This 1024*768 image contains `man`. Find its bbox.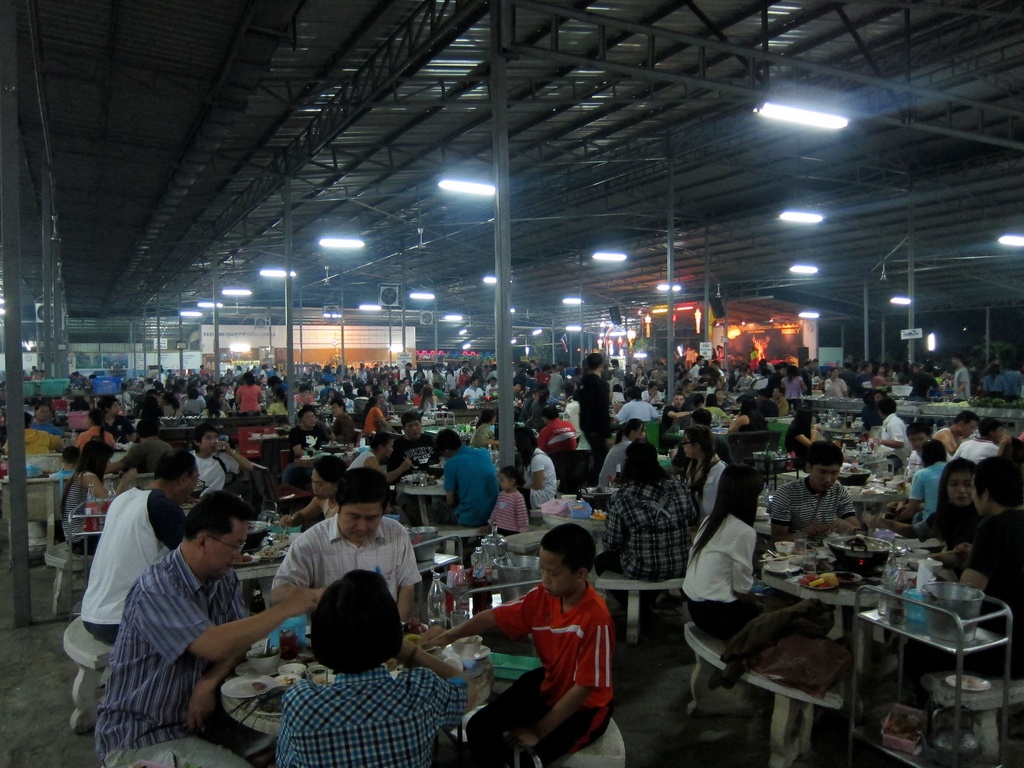
[x1=534, y1=404, x2=577, y2=454].
